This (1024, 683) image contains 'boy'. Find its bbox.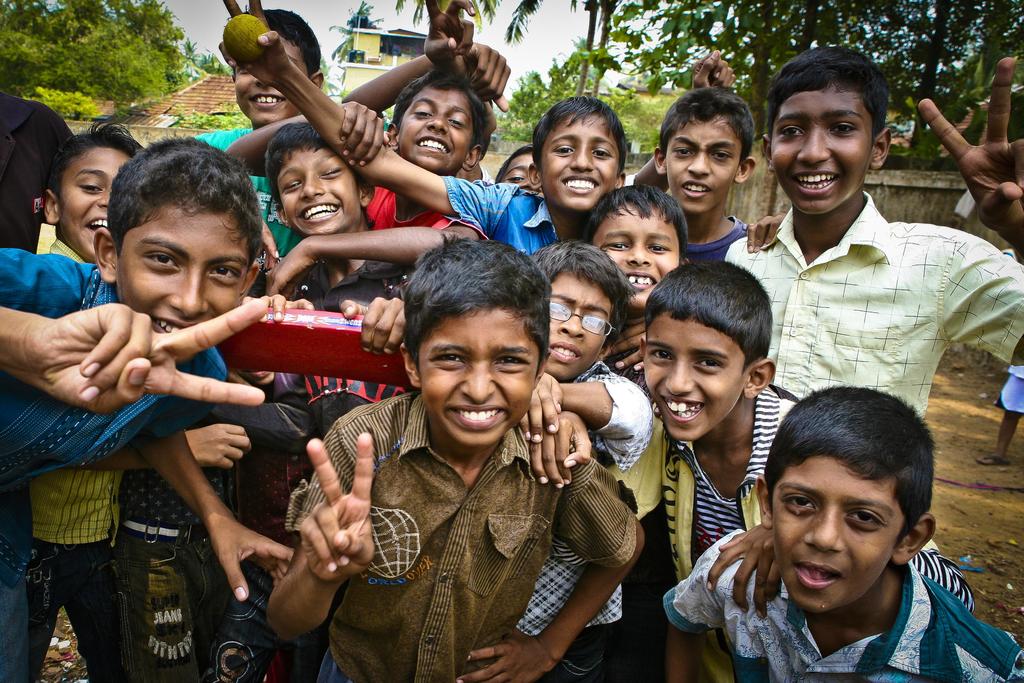
l=212, t=3, r=483, b=120.
